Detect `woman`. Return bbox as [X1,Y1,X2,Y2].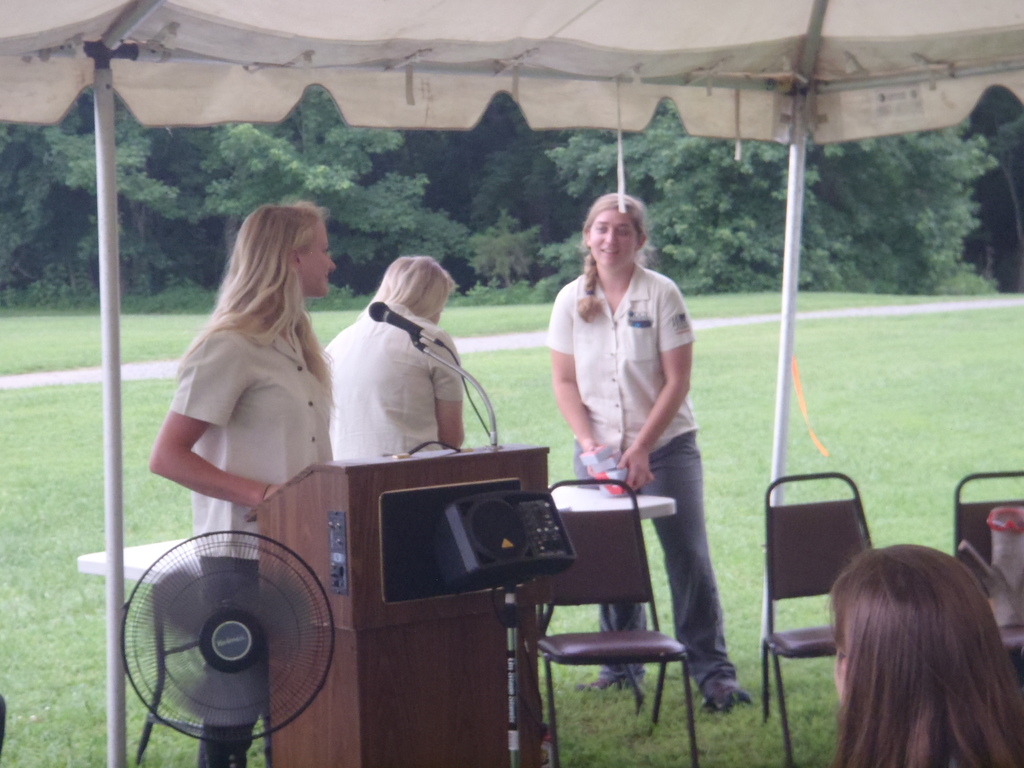
[147,200,337,767].
